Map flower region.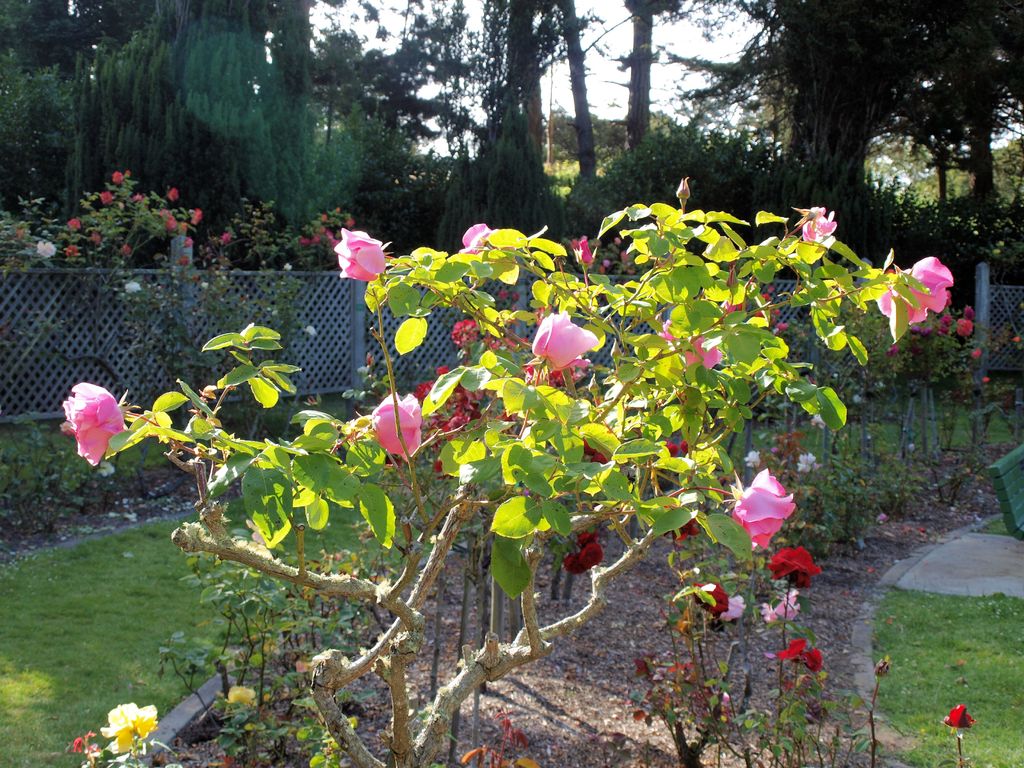
Mapped to select_region(109, 171, 127, 184).
